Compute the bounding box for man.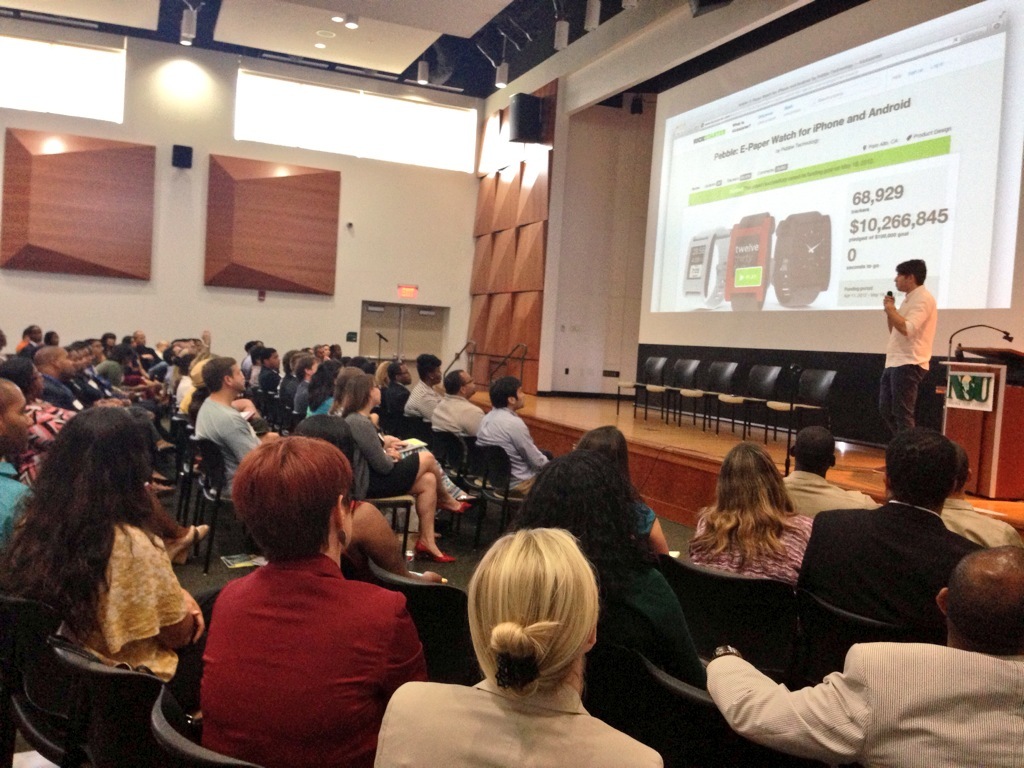
{"x1": 0, "y1": 377, "x2": 35, "y2": 532}.
